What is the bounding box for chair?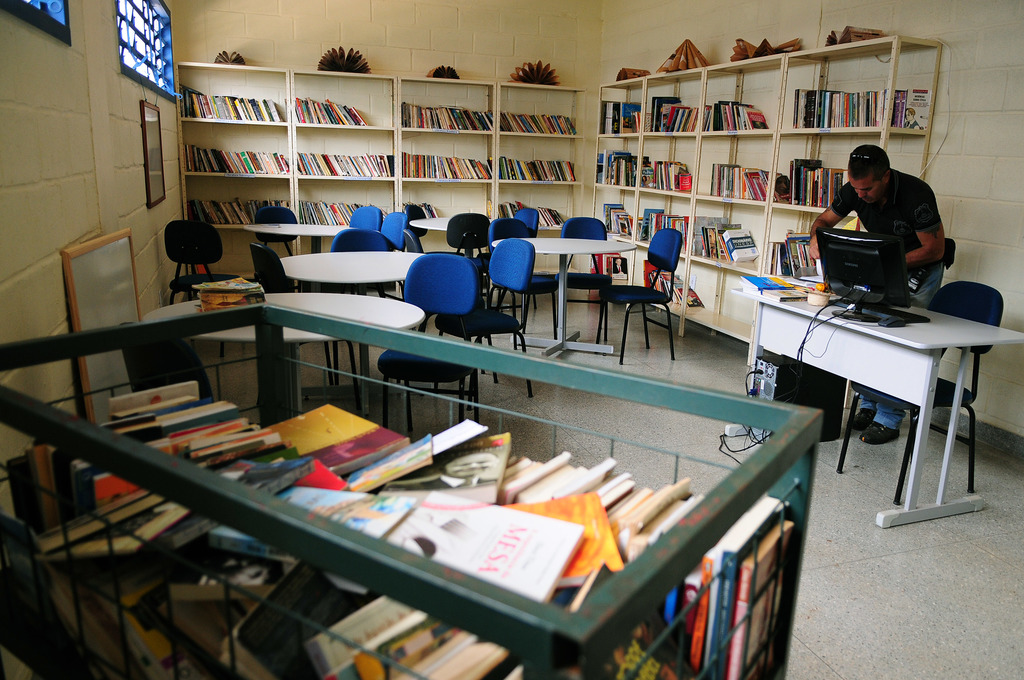
box=[593, 229, 680, 369].
